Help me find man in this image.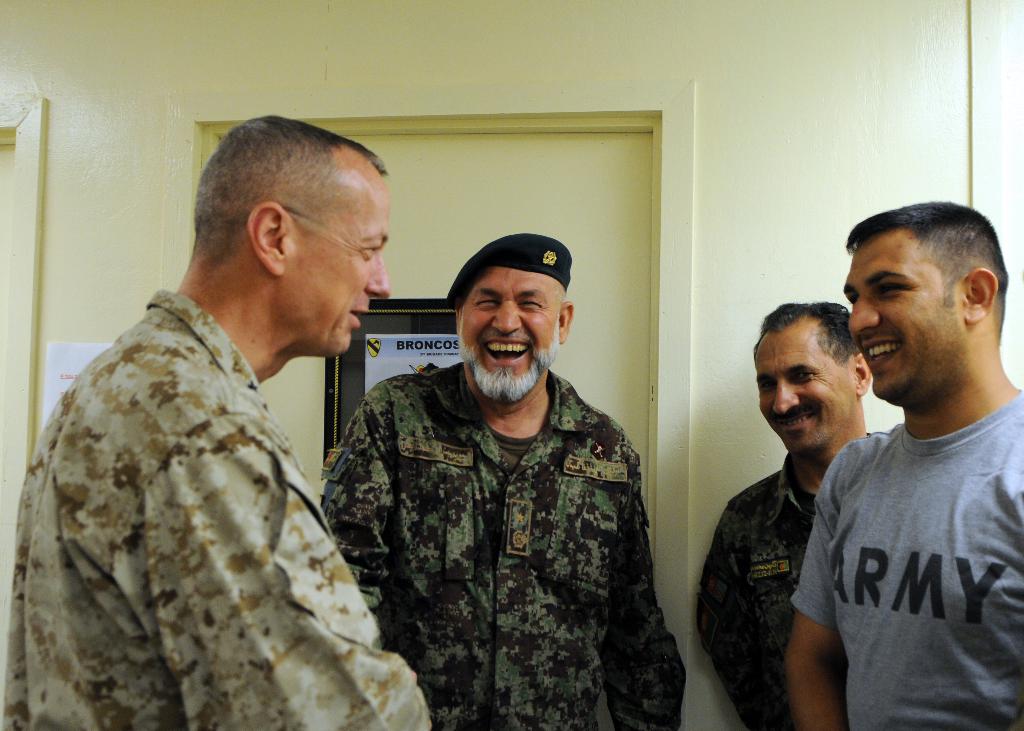
Found it: bbox=[688, 297, 870, 730].
